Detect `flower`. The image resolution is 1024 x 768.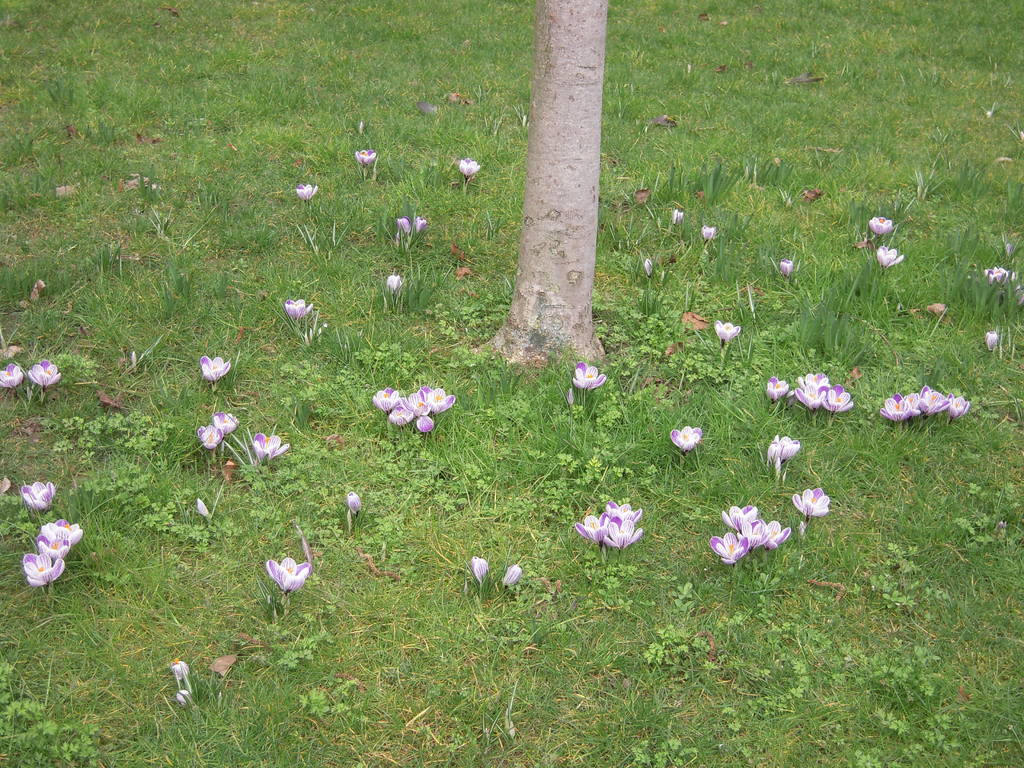
crop(396, 214, 412, 237).
